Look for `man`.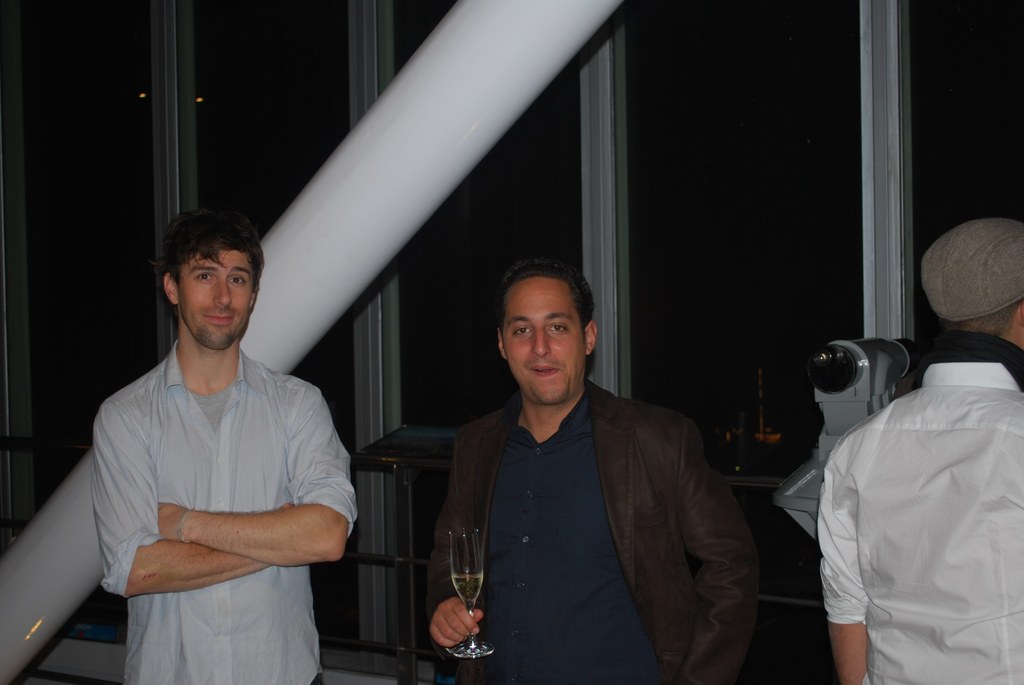
Found: bbox=[89, 207, 360, 684].
